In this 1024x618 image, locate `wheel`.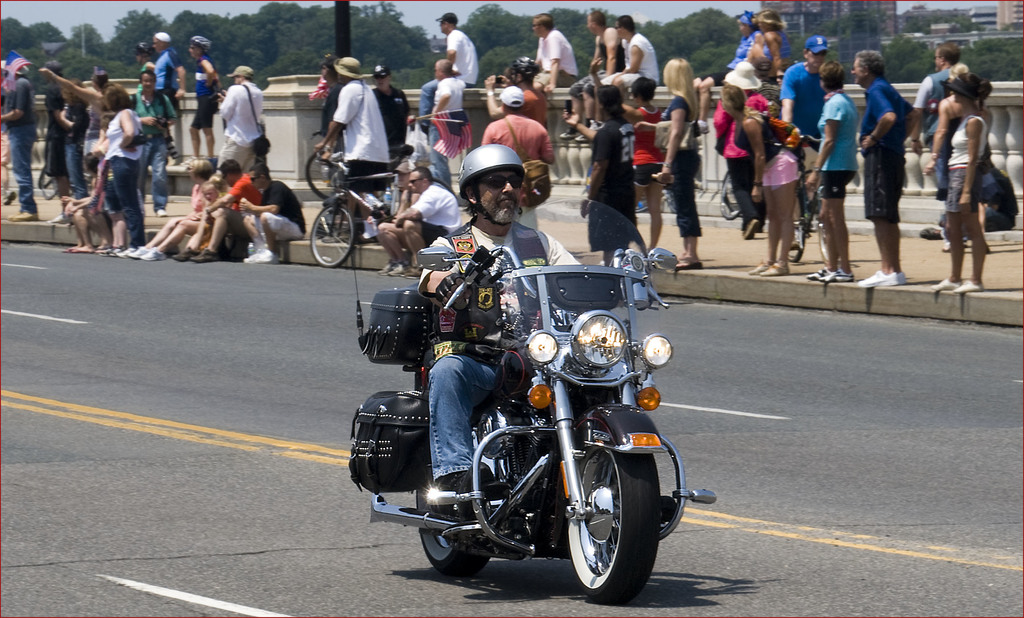
Bounding box: detection(414, 482, 499, 565).
